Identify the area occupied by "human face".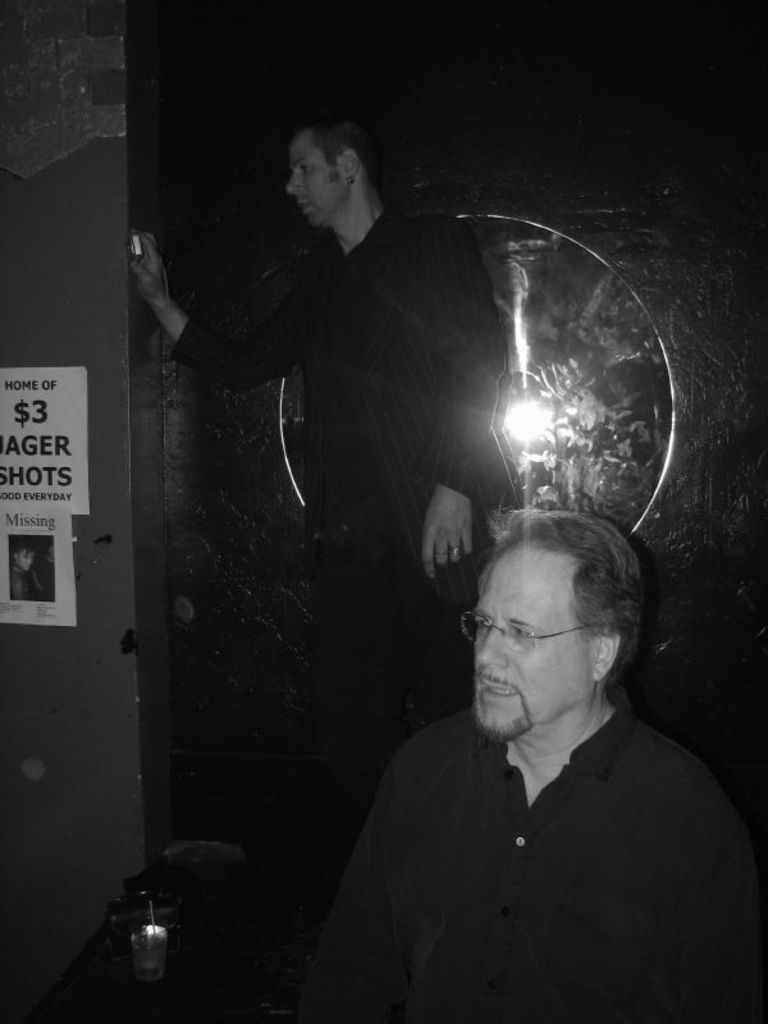
Area: box(476, 562, 593, 741).
